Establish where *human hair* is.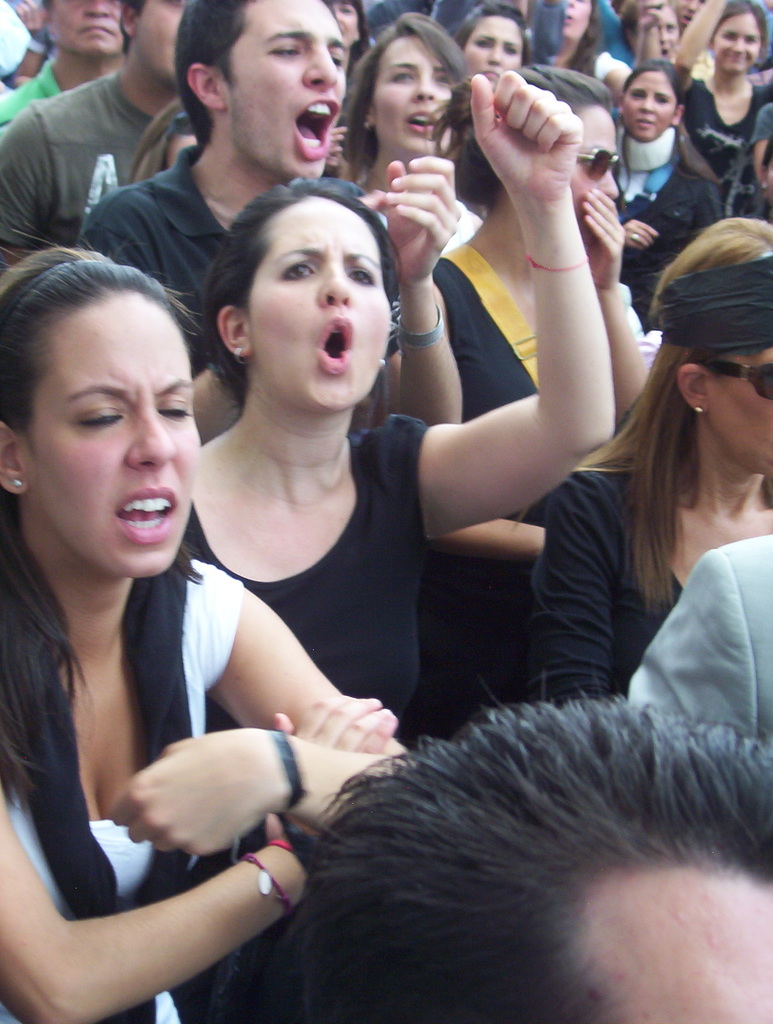
Established at 172, 0, 253, 151.
